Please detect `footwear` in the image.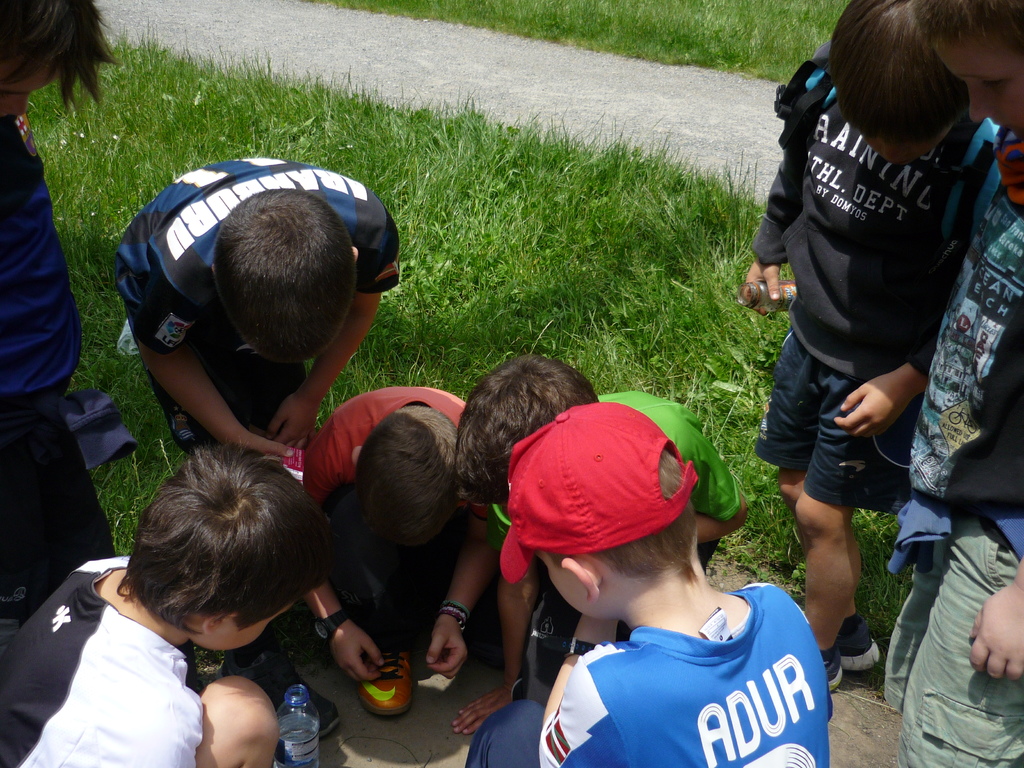
bbox=[353, 645, 416, 721].
